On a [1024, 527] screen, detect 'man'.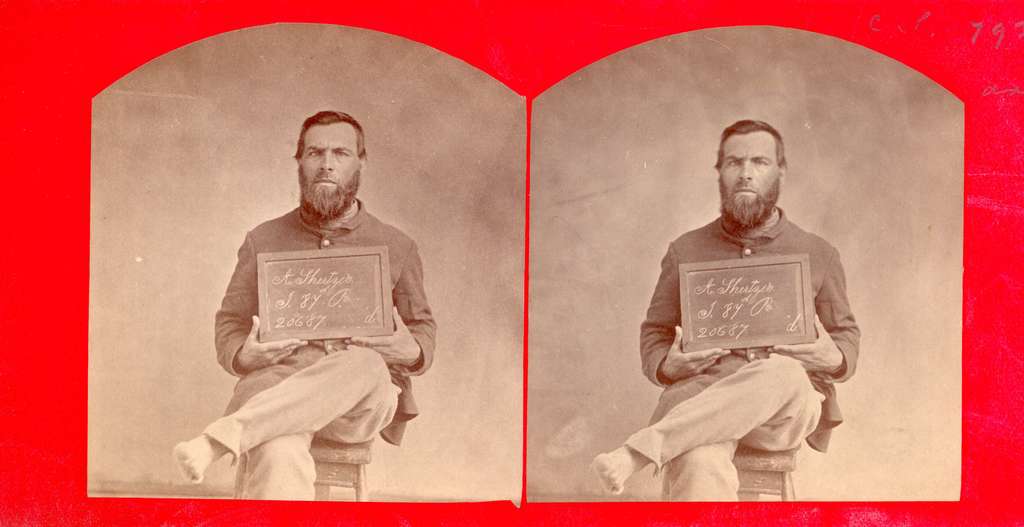
pyautogui.locateOnScreen(182, 104, 437, 461).
